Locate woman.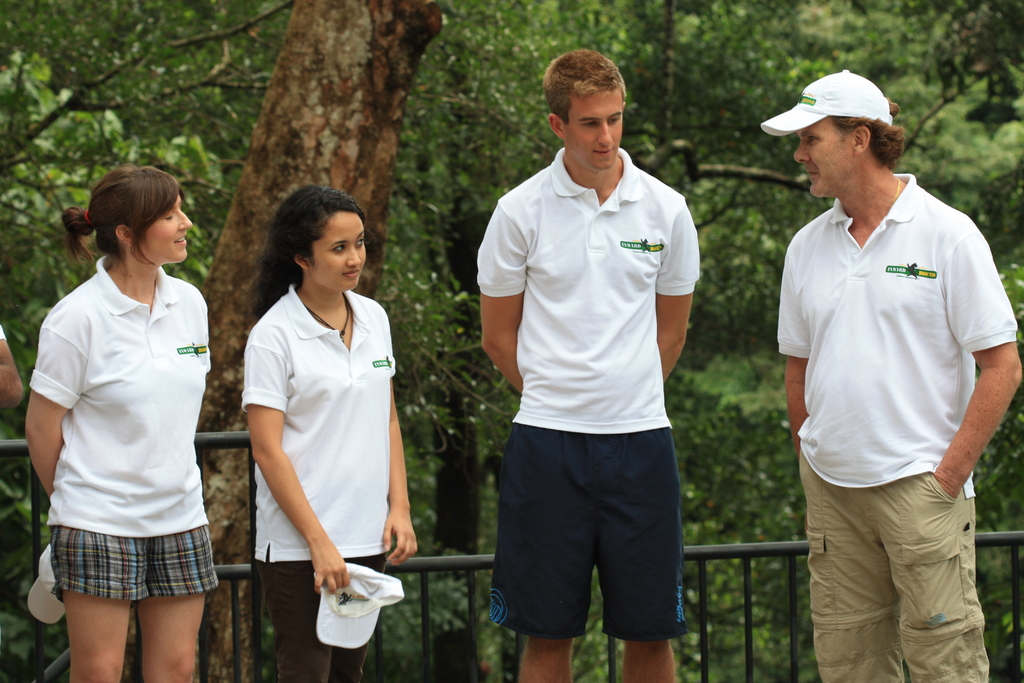
Bounding box: 224:192:415:648.
